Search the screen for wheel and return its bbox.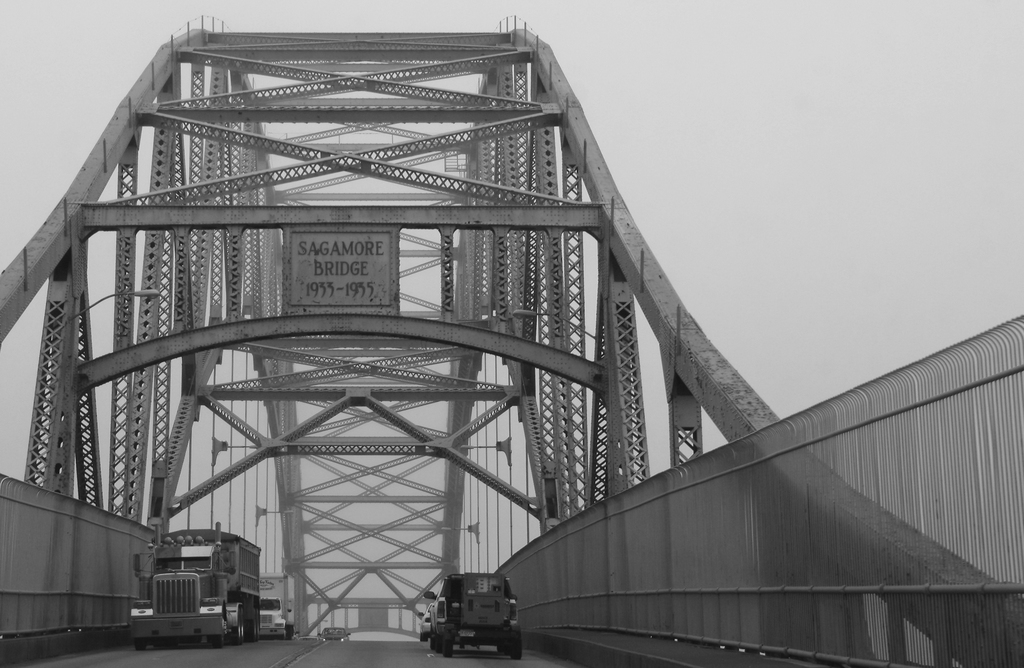
Found: box=[241, 608, 248, 641].
